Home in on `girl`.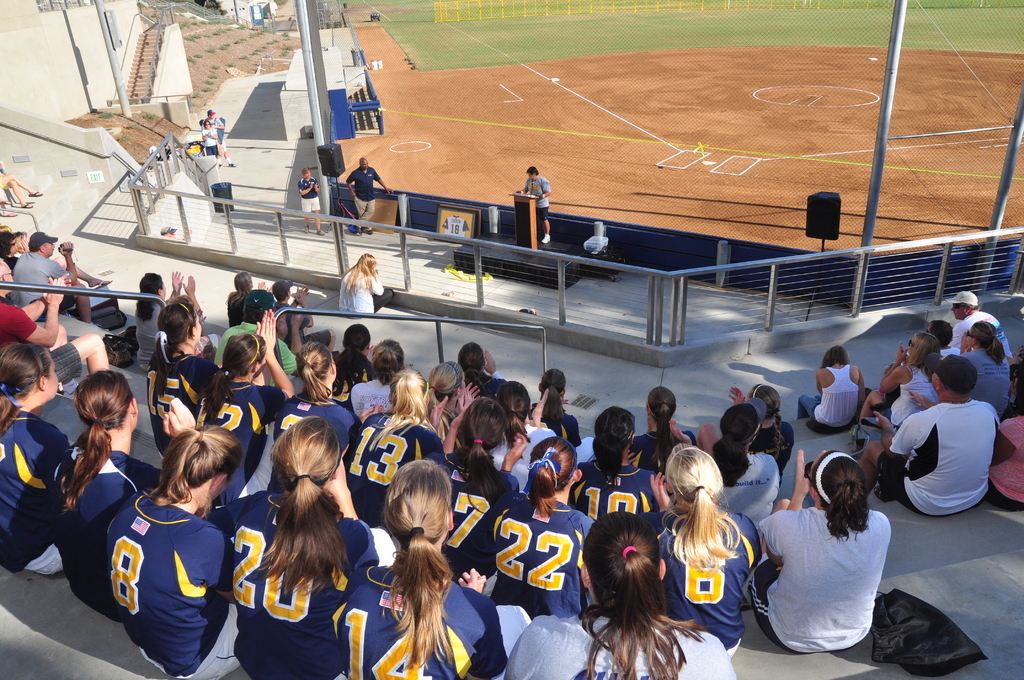
Homed in at box(525, 362, 586, 449).
